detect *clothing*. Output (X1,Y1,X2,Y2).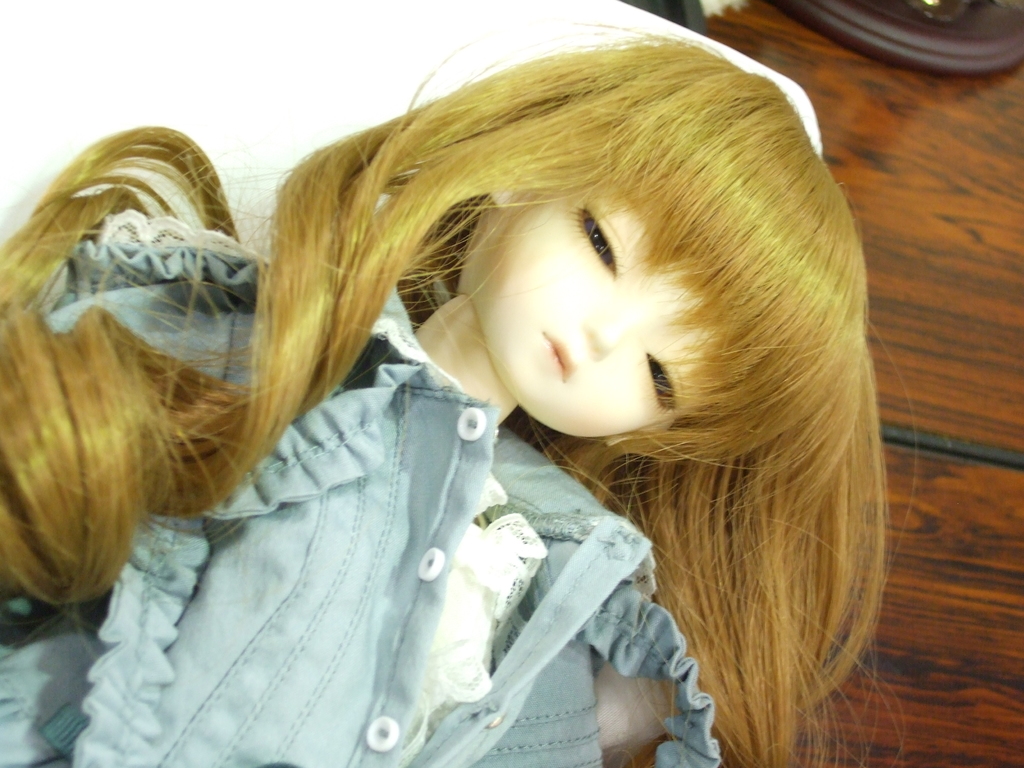
(0,219,734,767).
